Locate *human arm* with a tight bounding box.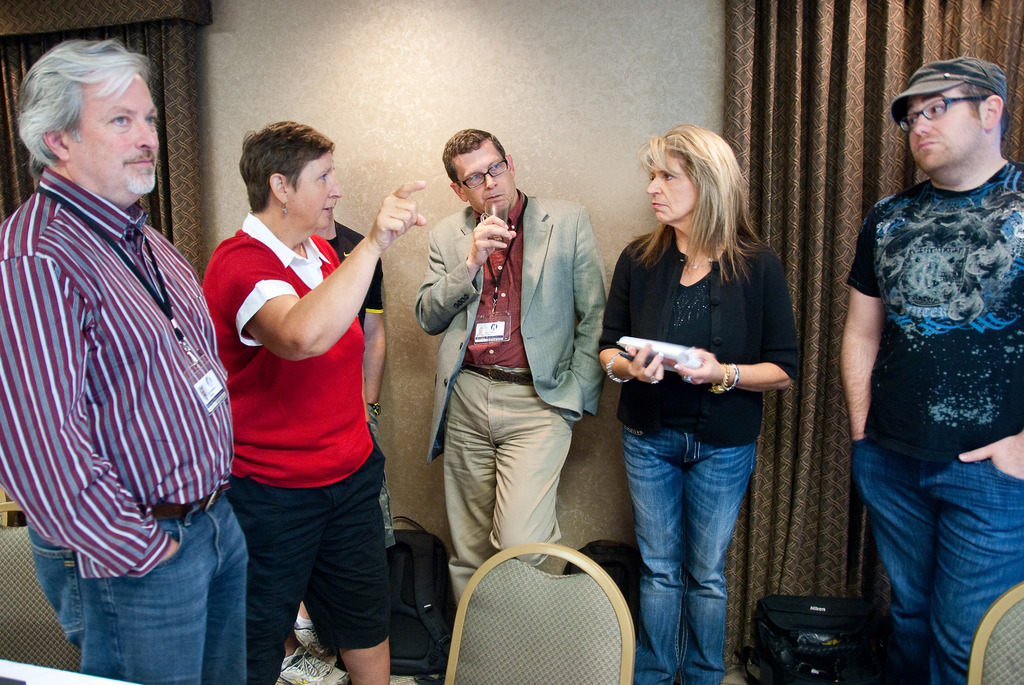
region(409, 214, 519, 338).
